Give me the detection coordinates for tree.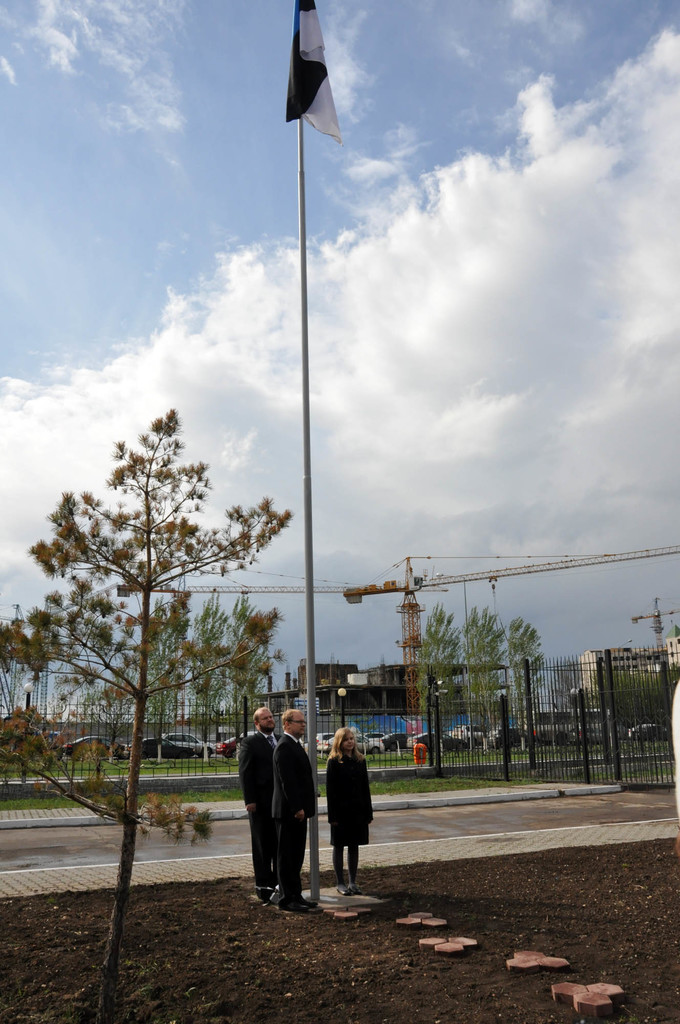
497/601/546/757.
